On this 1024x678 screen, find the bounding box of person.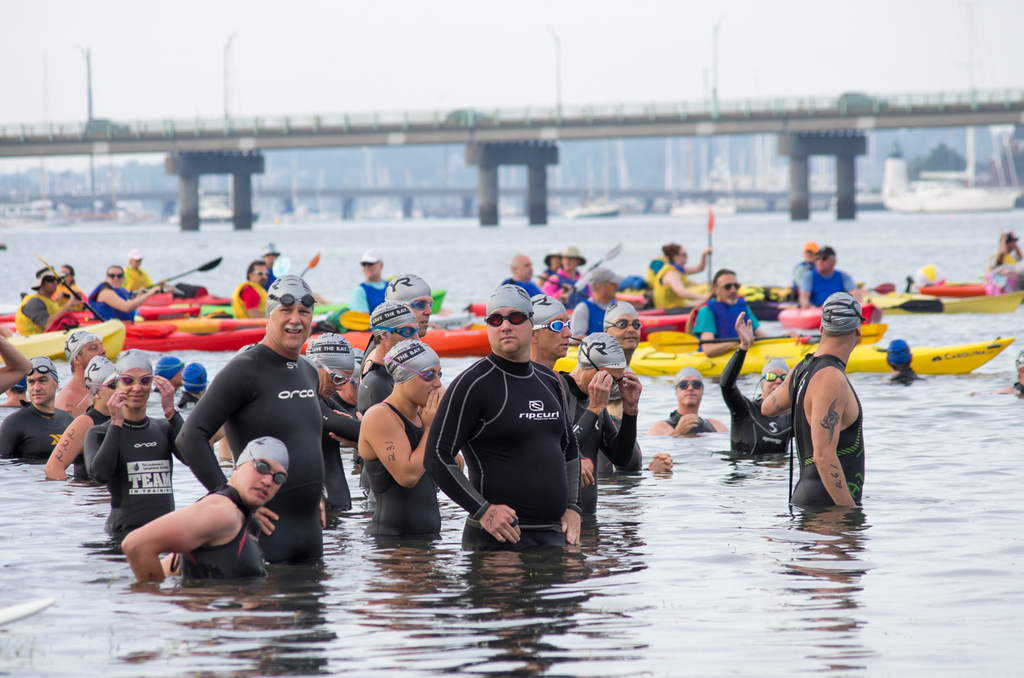
Bounding box: locate(40, 357, 119, 483).
